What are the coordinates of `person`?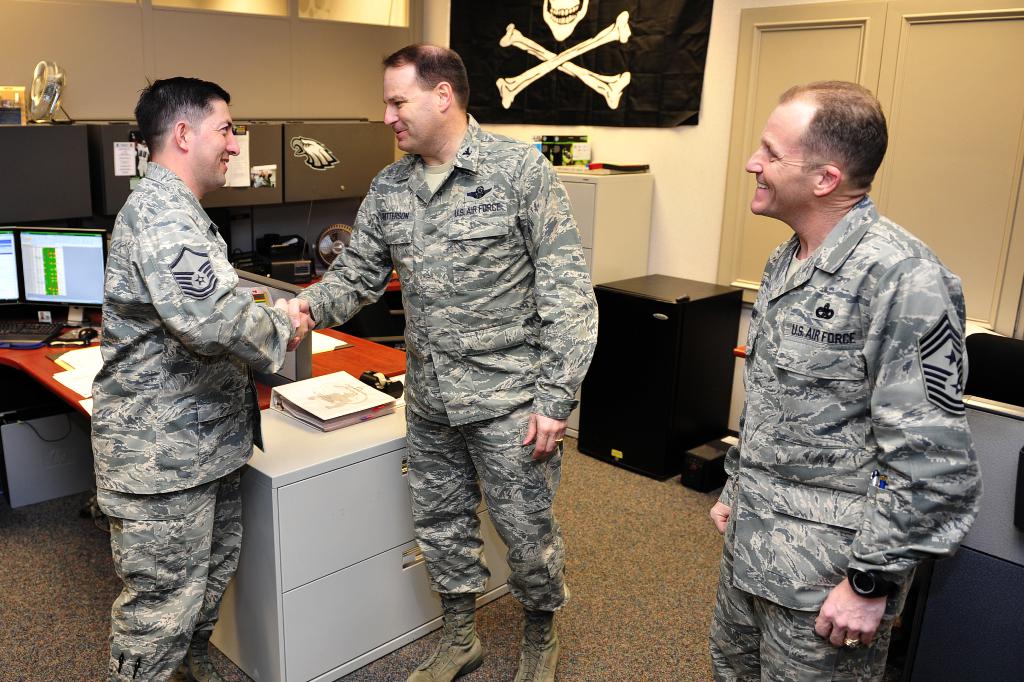
(286, 47, 610, 681).
